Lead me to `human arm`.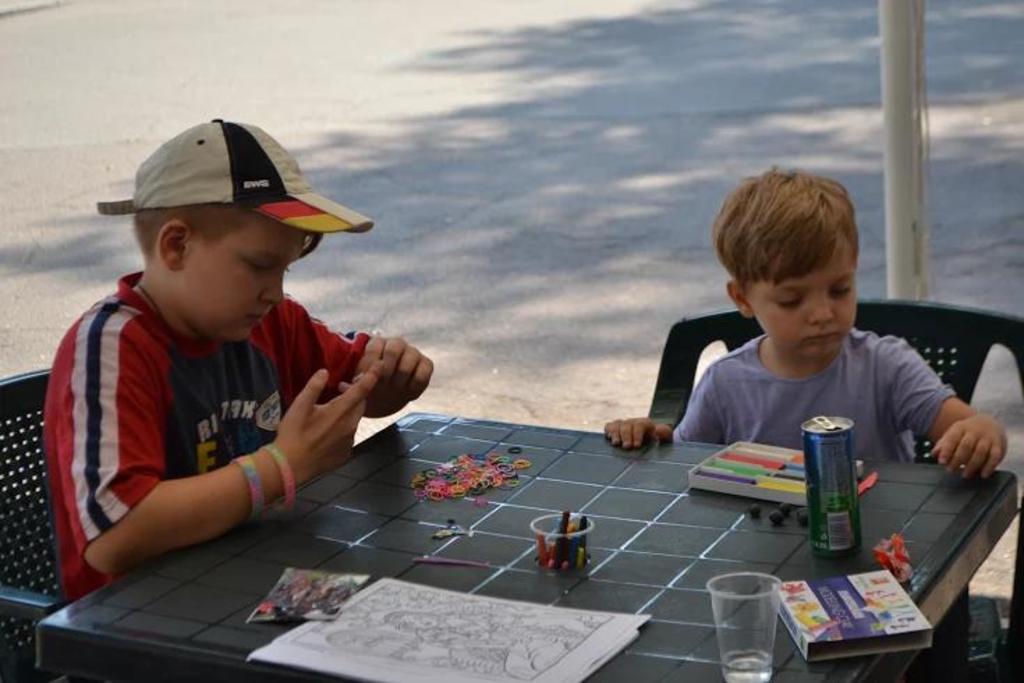
Lead to box=[600, 360, 713, 460].
